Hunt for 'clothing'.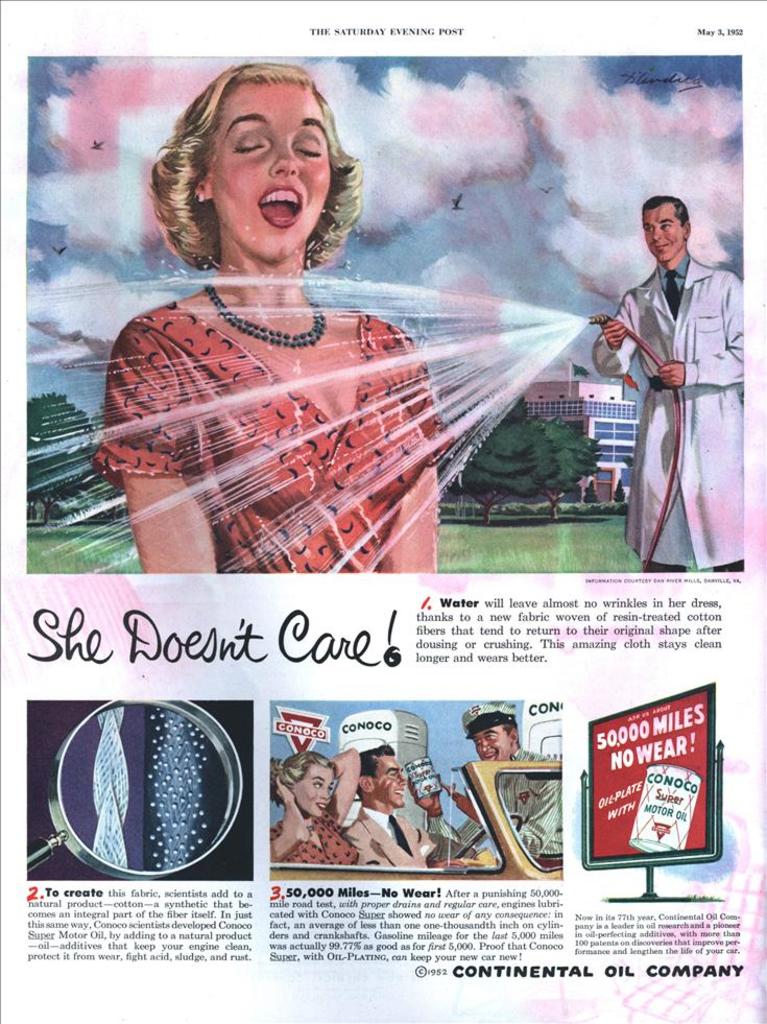
Hunted down at detection(345, 804, 441, 873).
